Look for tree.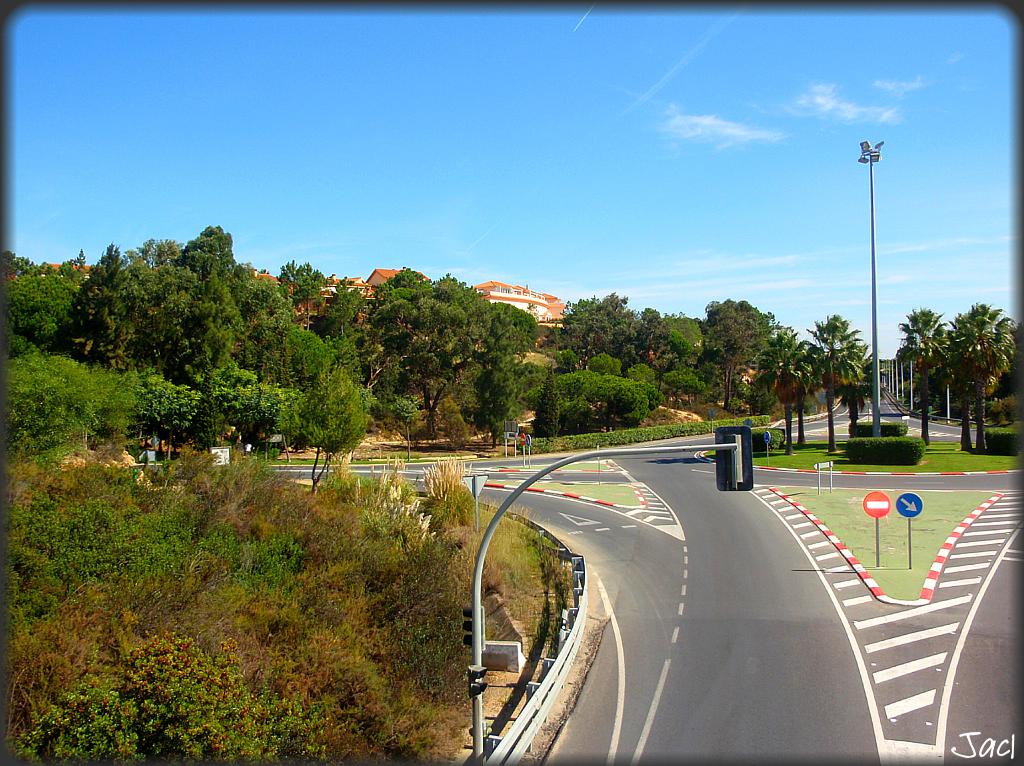
Found: (x1=237, y1=272, x2=294, y2=385).
